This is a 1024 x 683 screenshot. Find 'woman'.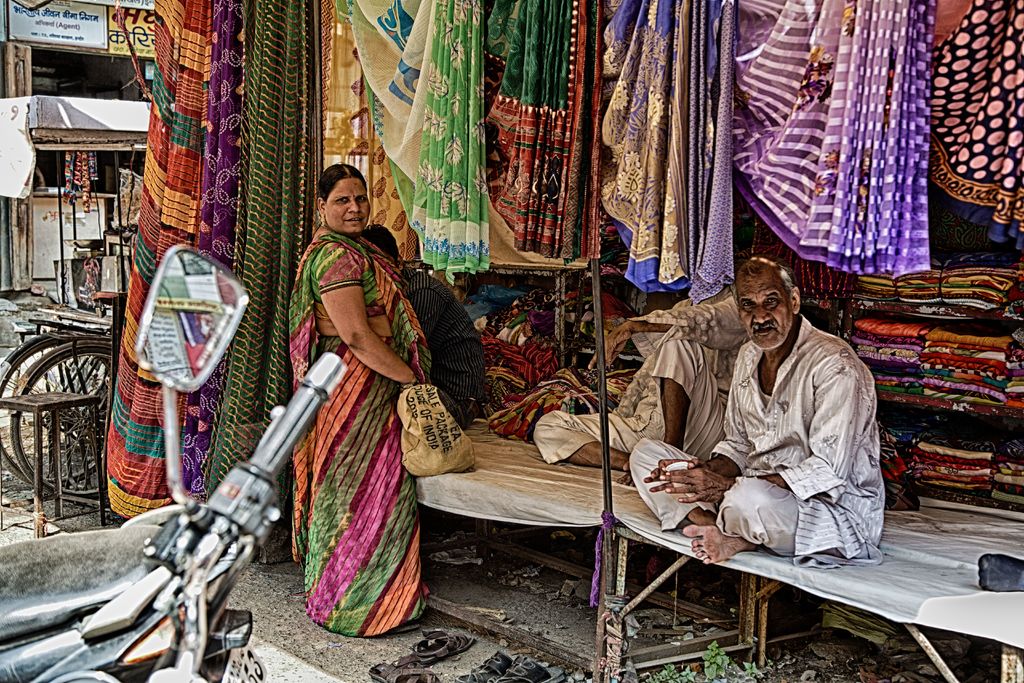
Bounding box: pyautogui.locateOnScreen(286, 161, 434, 639).
